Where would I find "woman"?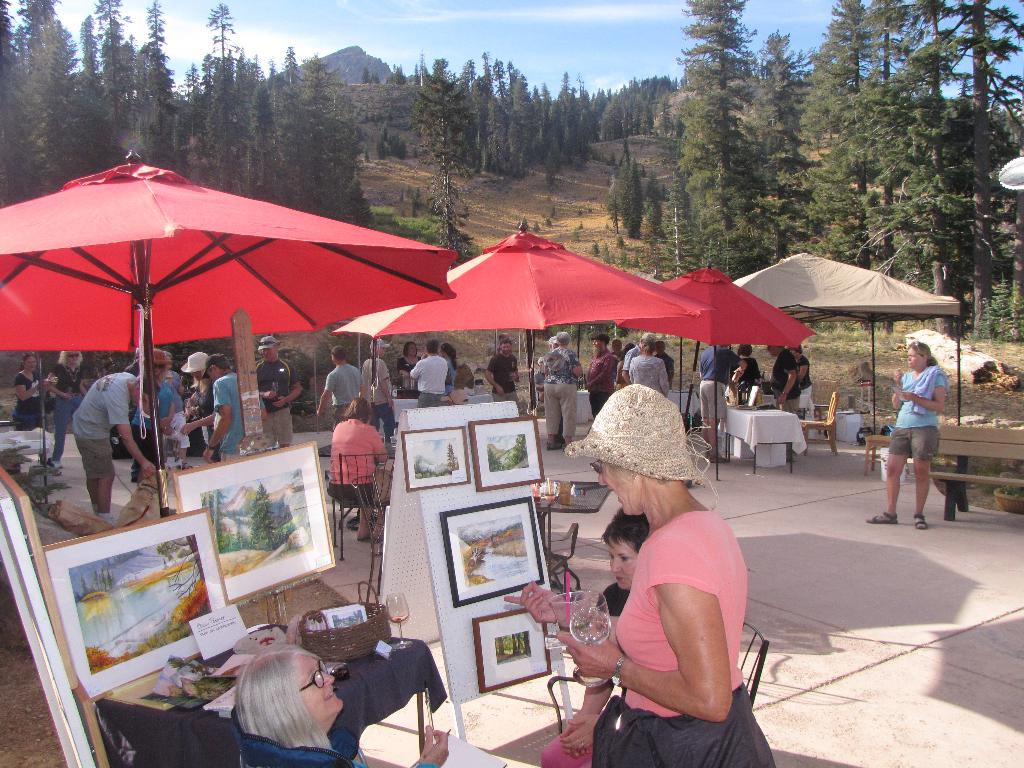
At <bbox>536, 509, 651, 767</bbox>.
